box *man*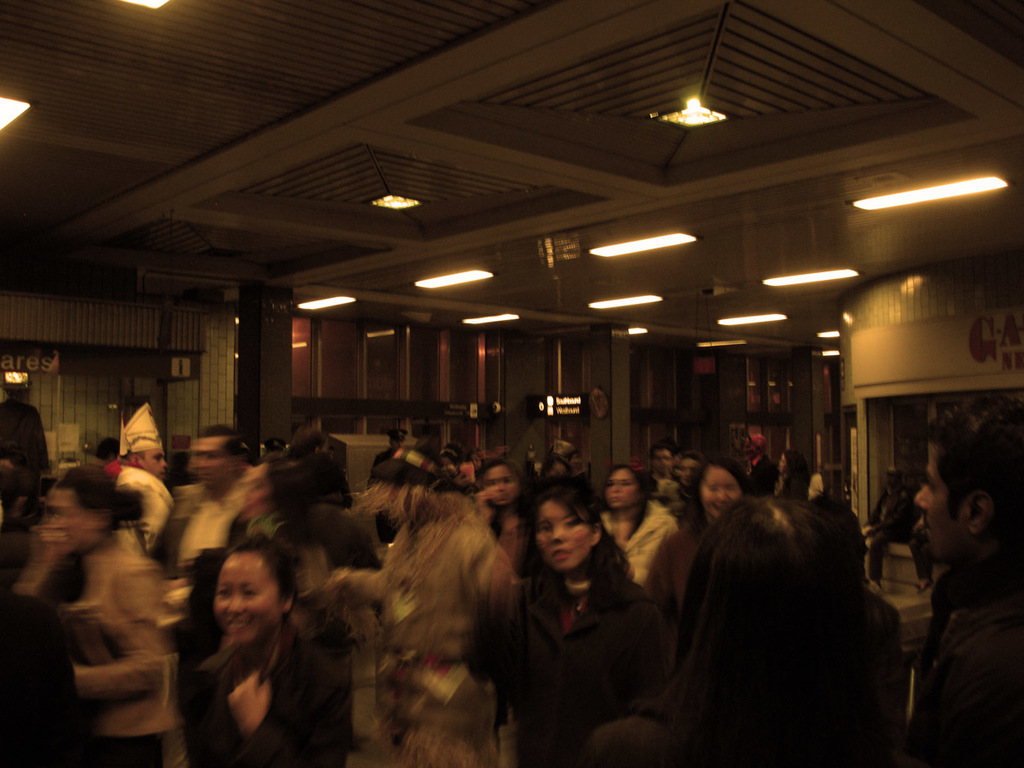
region(636, 442, 678, 499)
